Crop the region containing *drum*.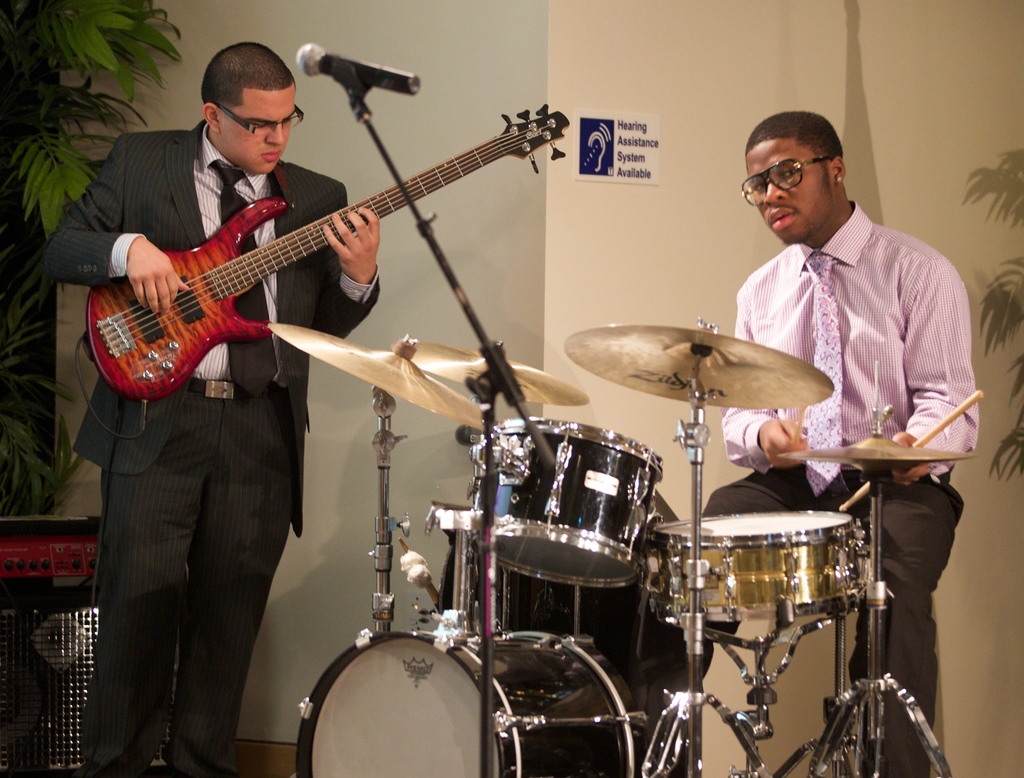
Crop region: (461, 415, 664, 586).
